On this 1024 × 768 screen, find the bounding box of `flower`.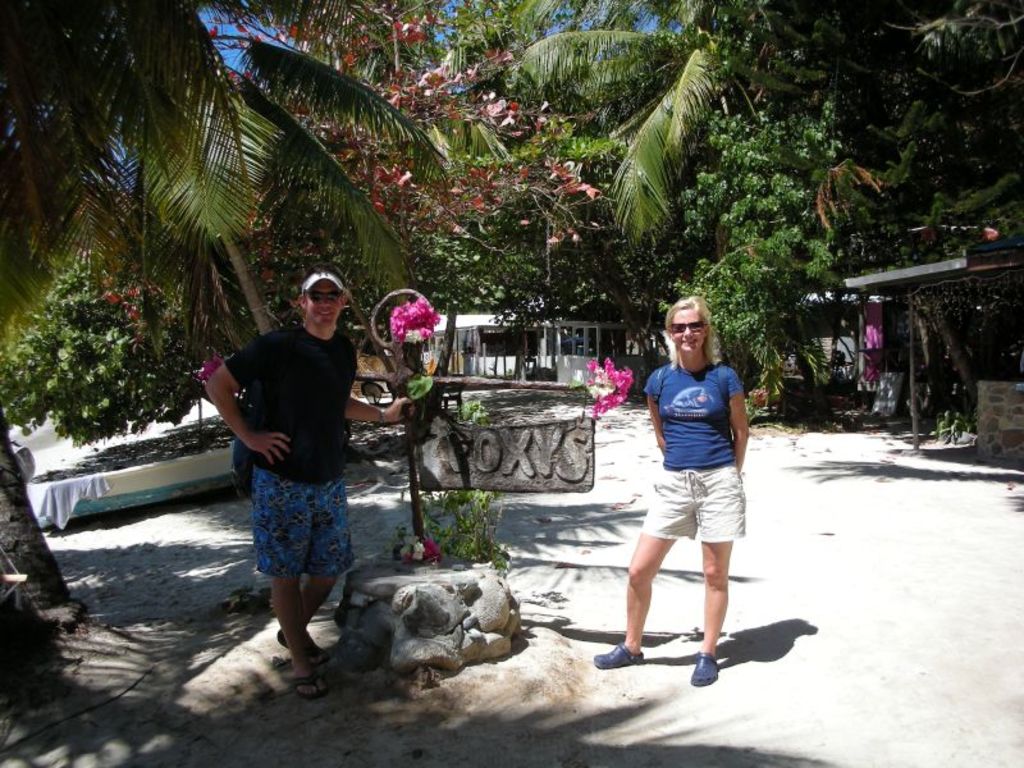
Bounding box: 389/301/434/343.
